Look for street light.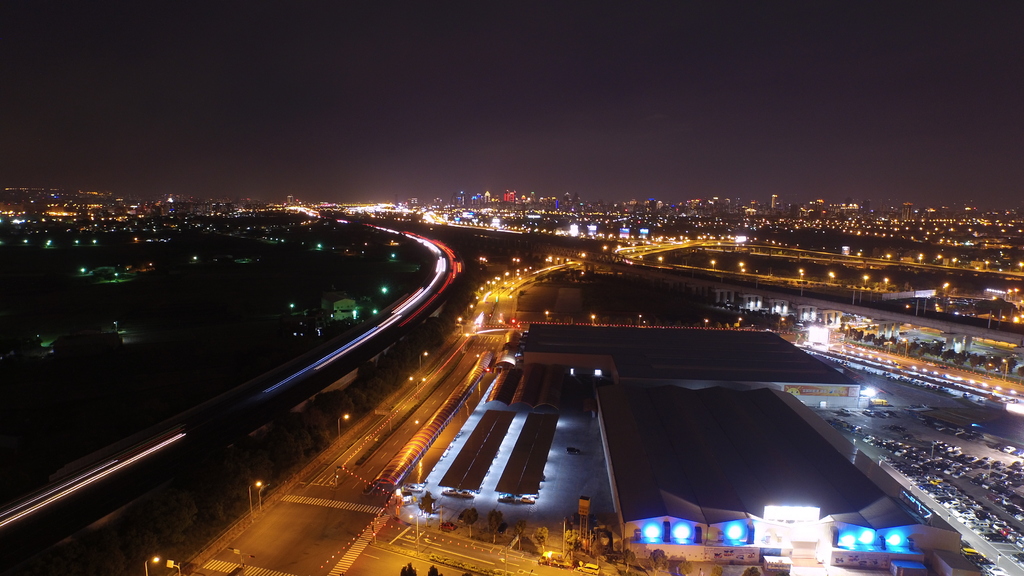
Found: 708,259,717,269.
